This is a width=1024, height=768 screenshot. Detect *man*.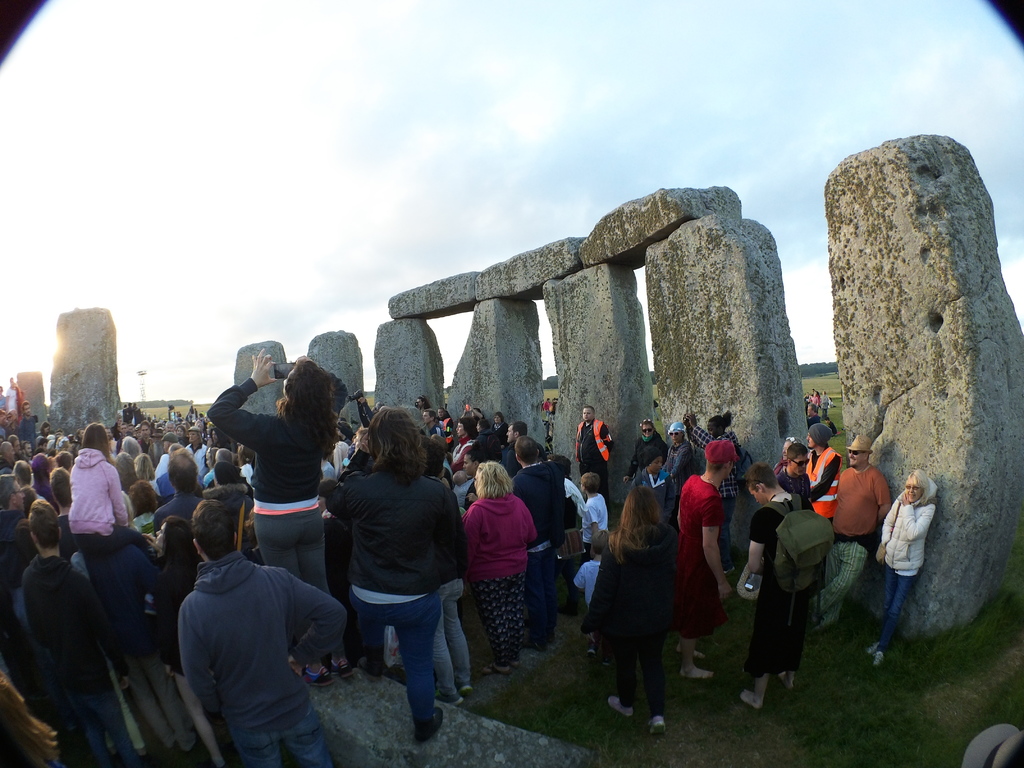
x1=0 y1=440 x2=15 y2=472.
